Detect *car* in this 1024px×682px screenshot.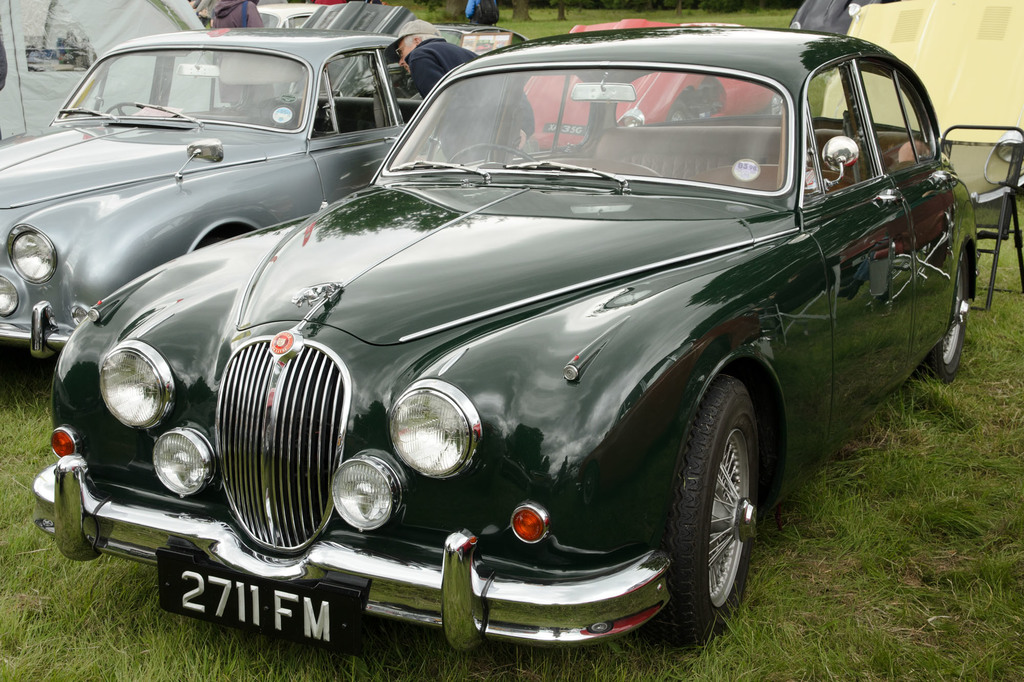
Detection: {"left": 31, "top": 23, "right": 981, "bottom": 655}.
